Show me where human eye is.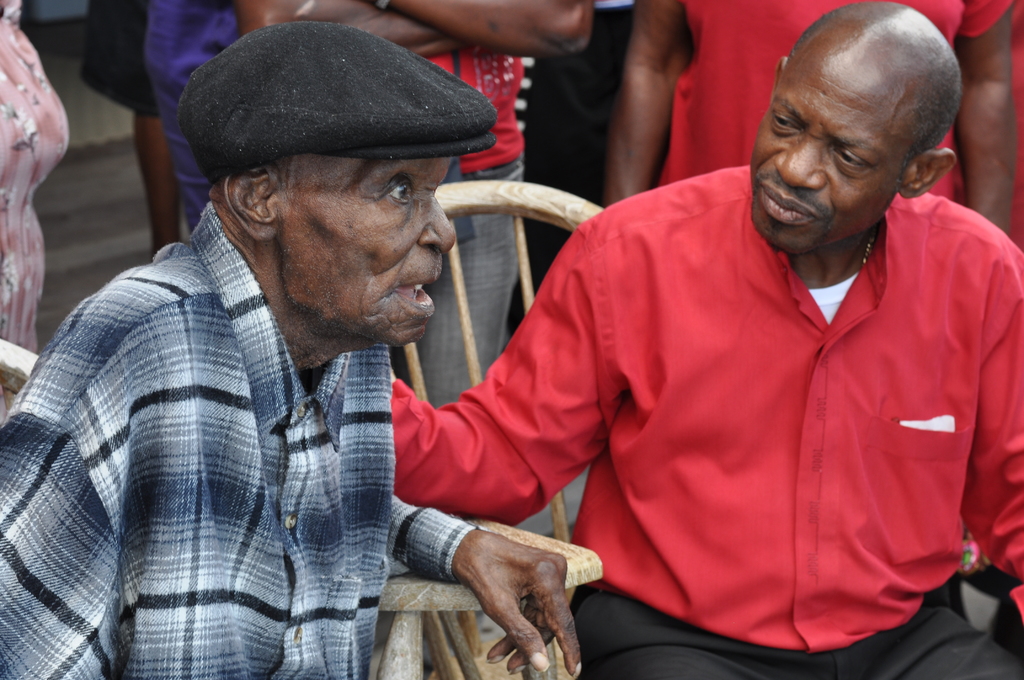
human eye is at bbox=[835, 149, 871, 174].
